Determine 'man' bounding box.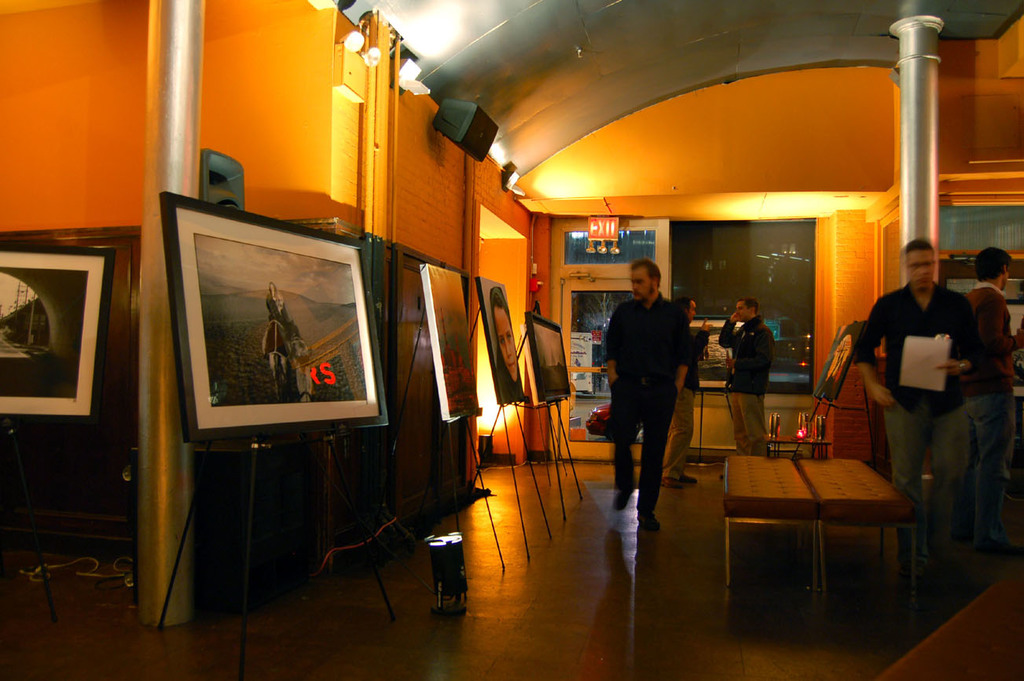
Determined: [left=673, top=298, right=710, bottom=489].
